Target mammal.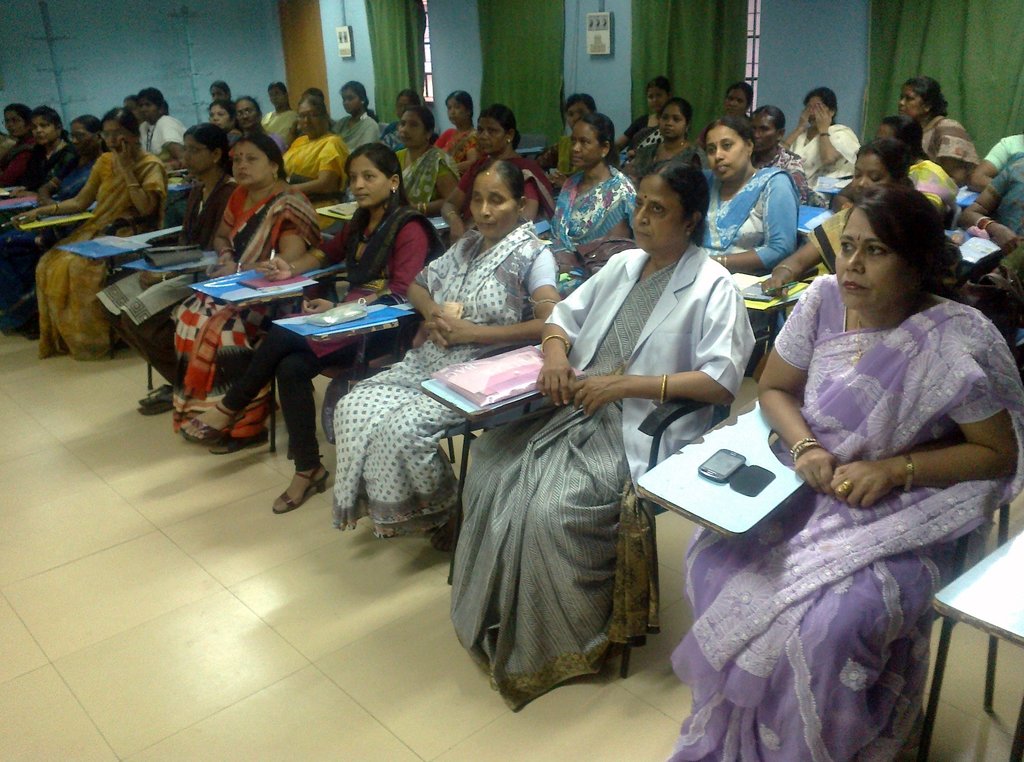
Target region: x1=388 y1=129 x2=405 y2=147.
